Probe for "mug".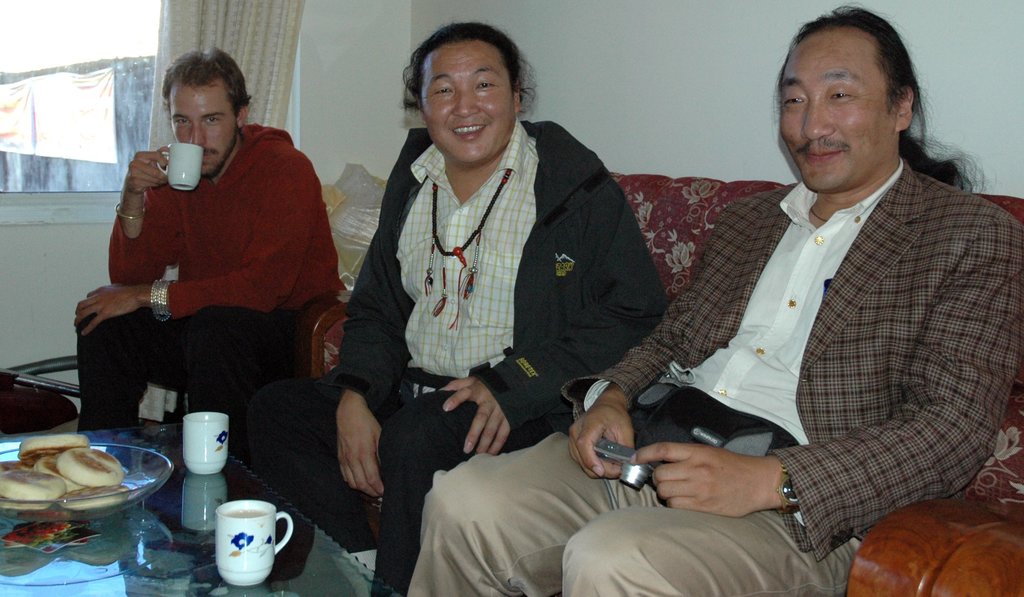
Probe result: 157/145/204/192.
